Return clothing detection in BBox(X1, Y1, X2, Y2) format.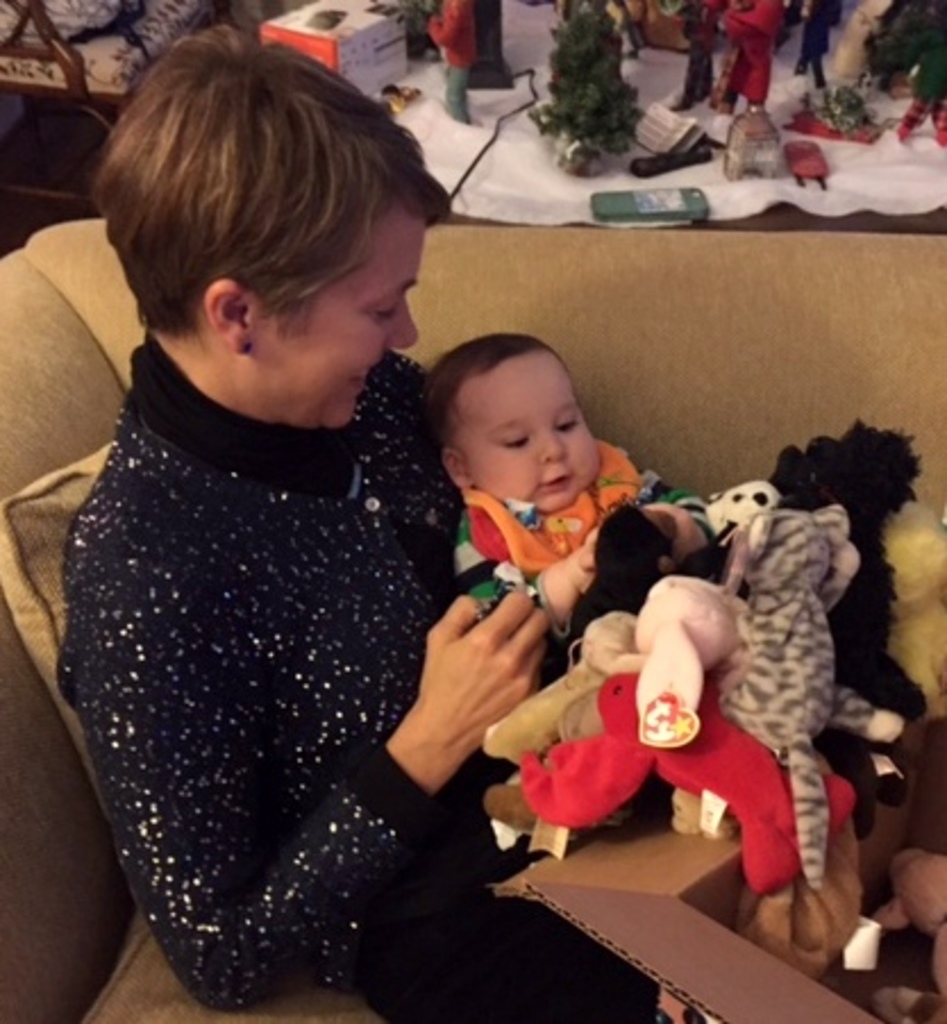
BBox(39, 250, 522, 1015).
